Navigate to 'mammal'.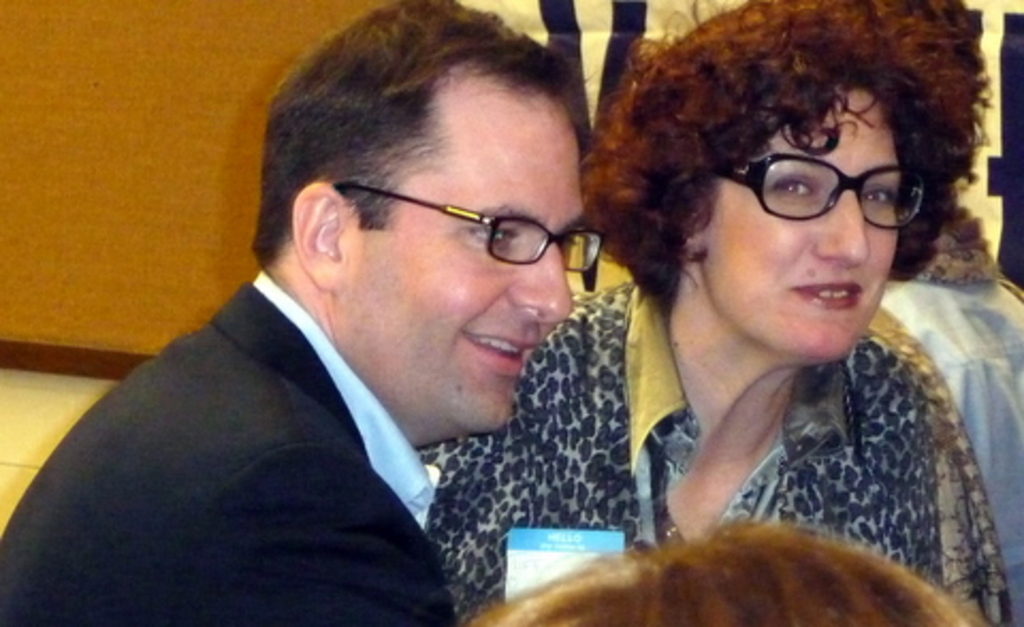
Navigation target: x1=425 y1=0 x2=1022 y2=625.
